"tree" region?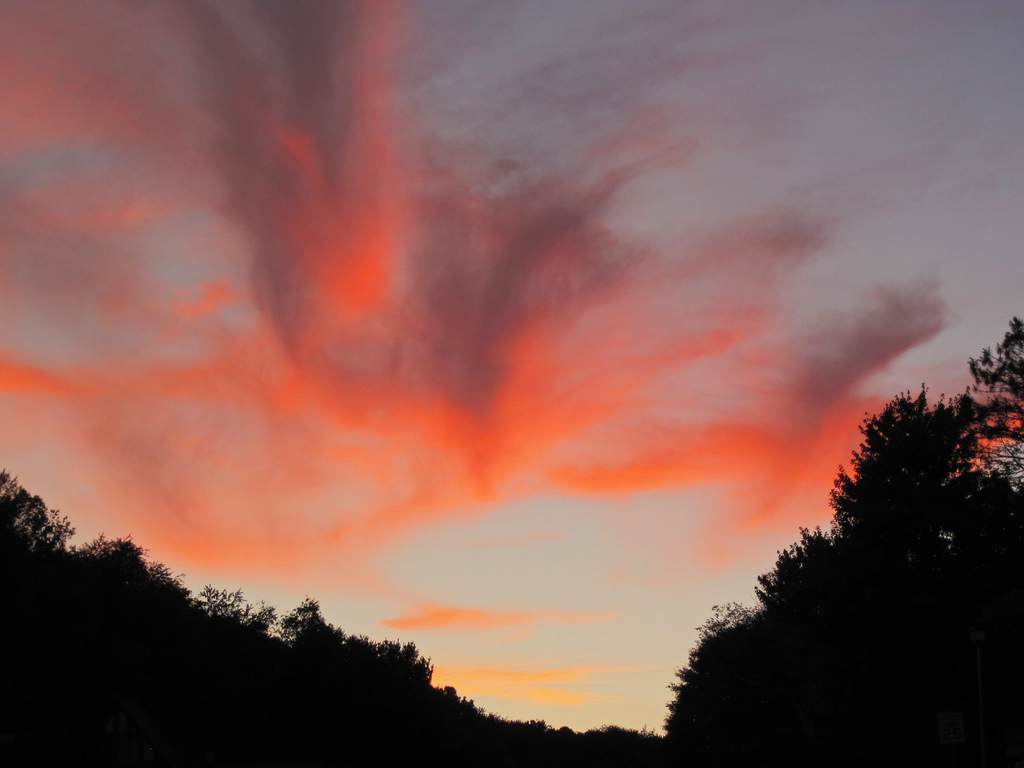
bbox=[962, 317, 1023, 513]
